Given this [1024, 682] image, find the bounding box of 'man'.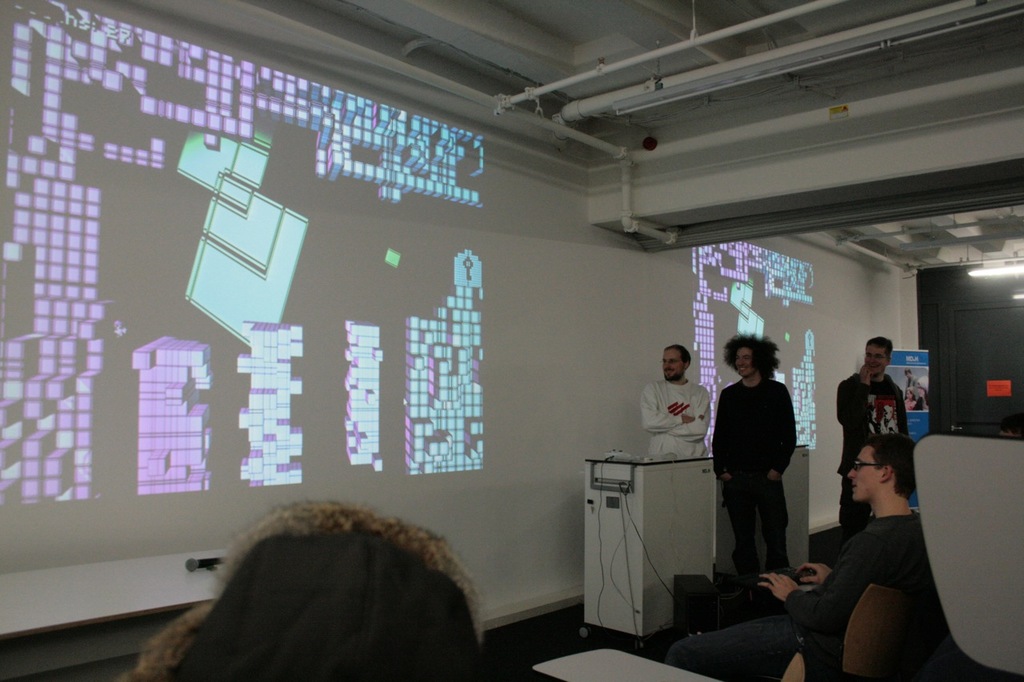
714:331:799:584.
